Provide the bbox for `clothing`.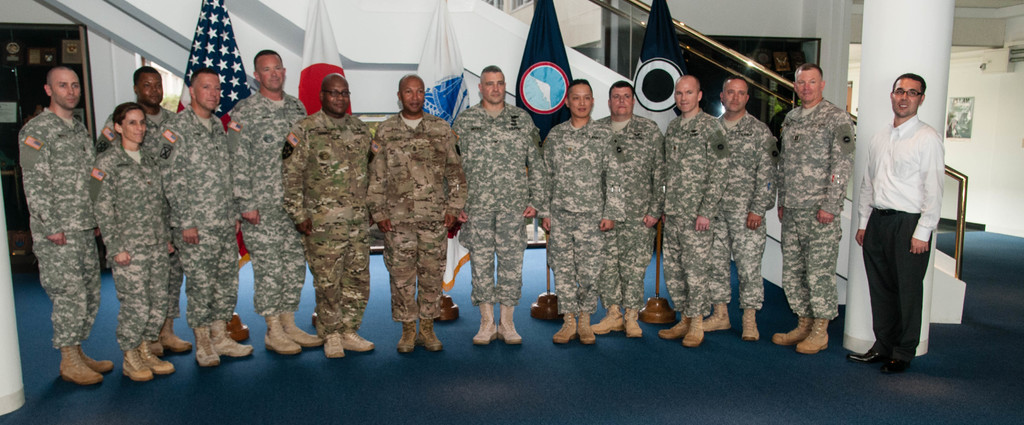
[left=379, top=226, right=445, bottom=328].
